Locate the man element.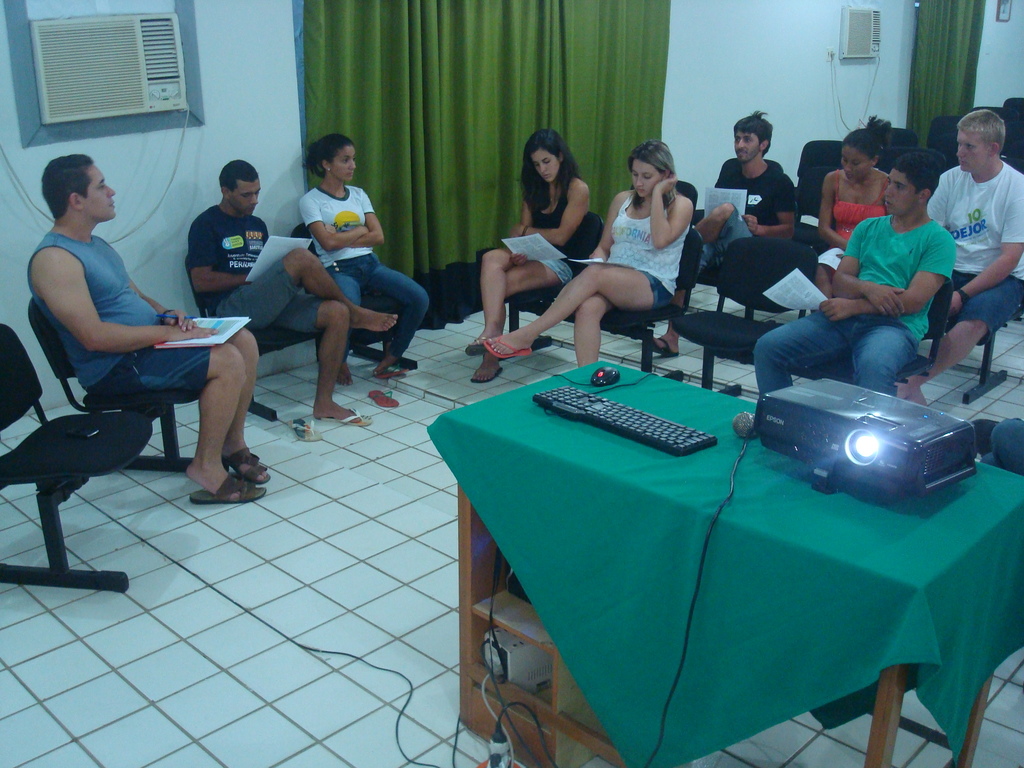
Element bbox: box(21, 151, 248, 577).
